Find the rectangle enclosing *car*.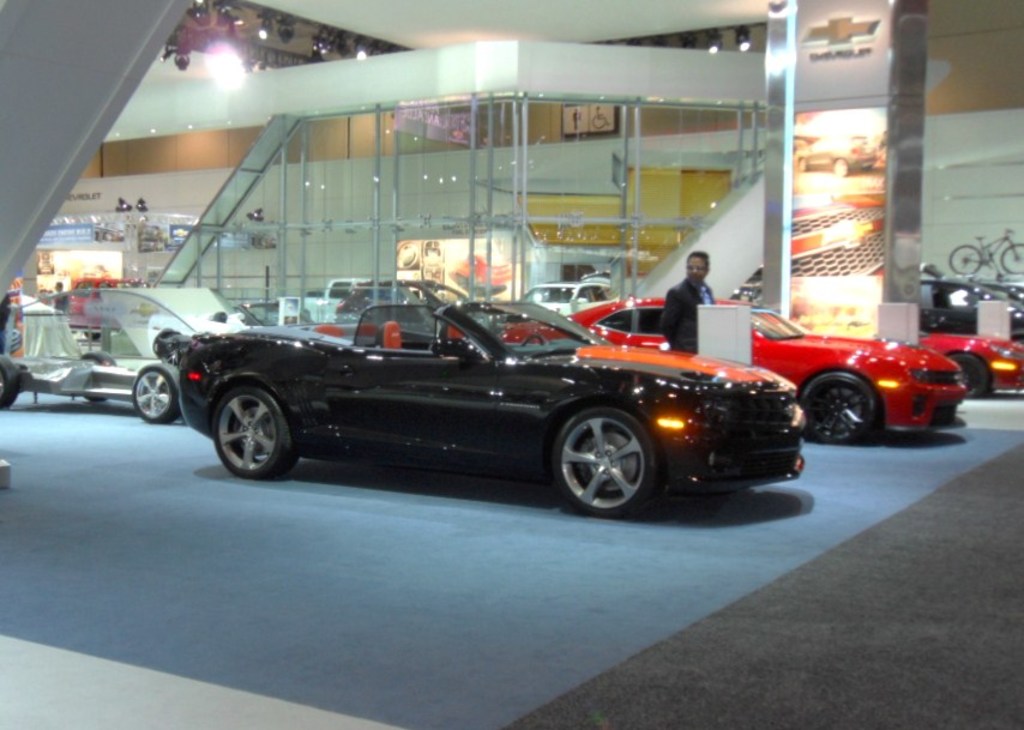
<region>877, 145, 886, 170</region>.
